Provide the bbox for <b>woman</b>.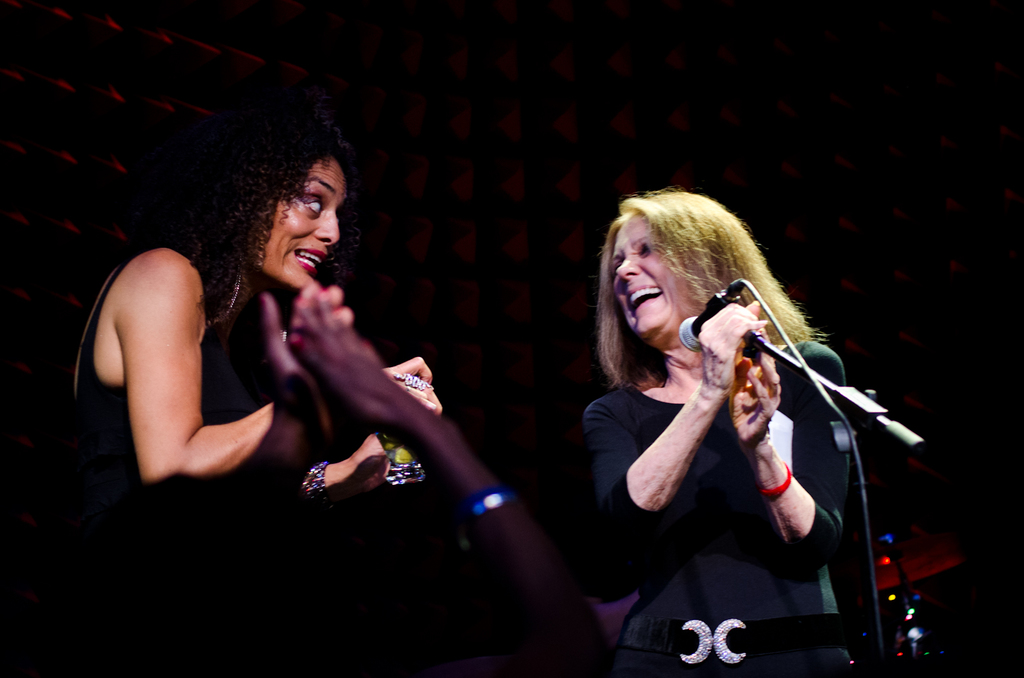
box=[45, 123, 449, 677].
